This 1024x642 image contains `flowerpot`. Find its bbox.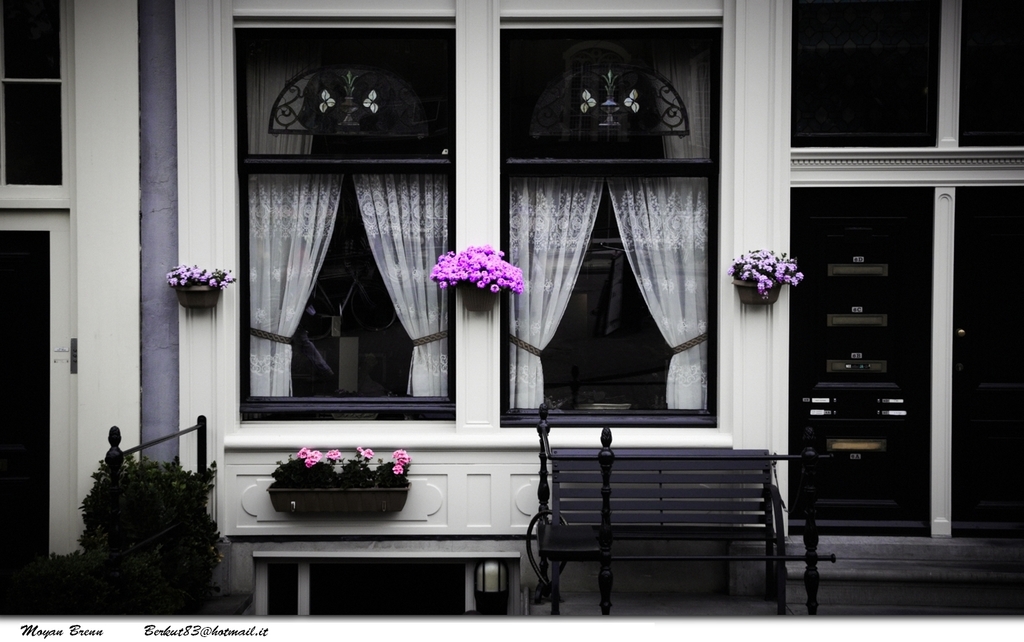
456/280/503/311.
